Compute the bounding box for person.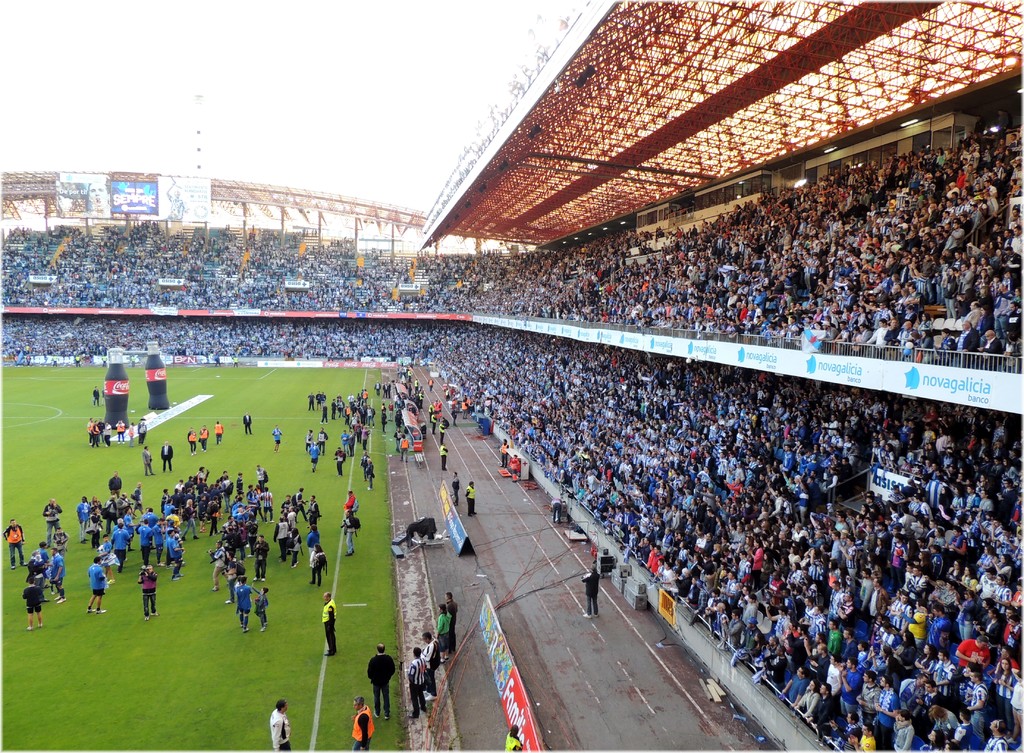
113/527/131/569.
